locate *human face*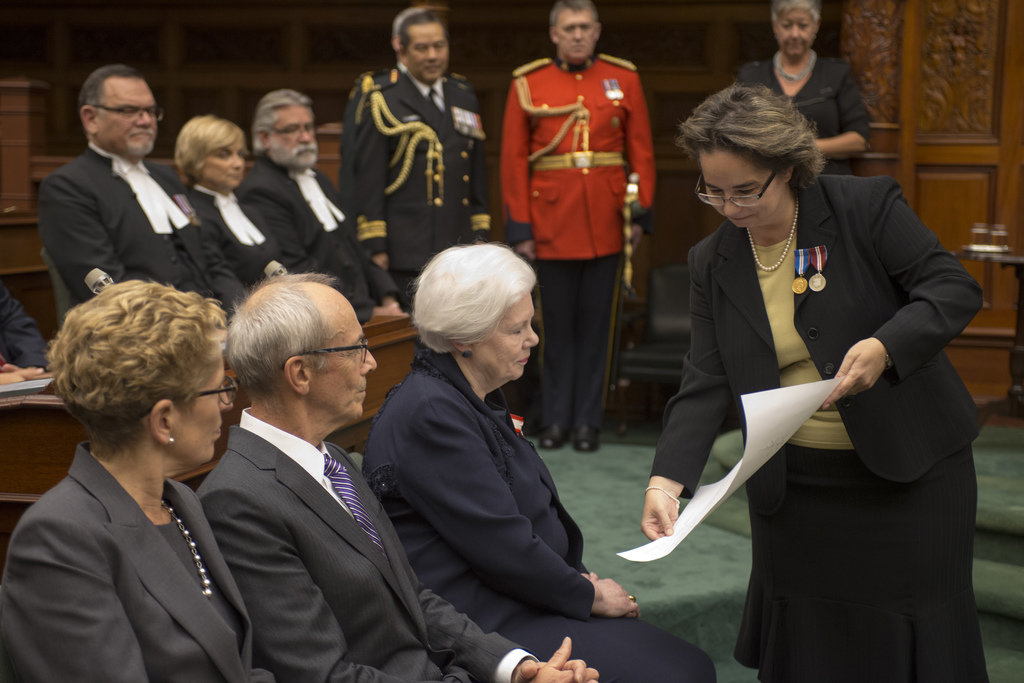
bbox=[95, 79, 161, 158]
